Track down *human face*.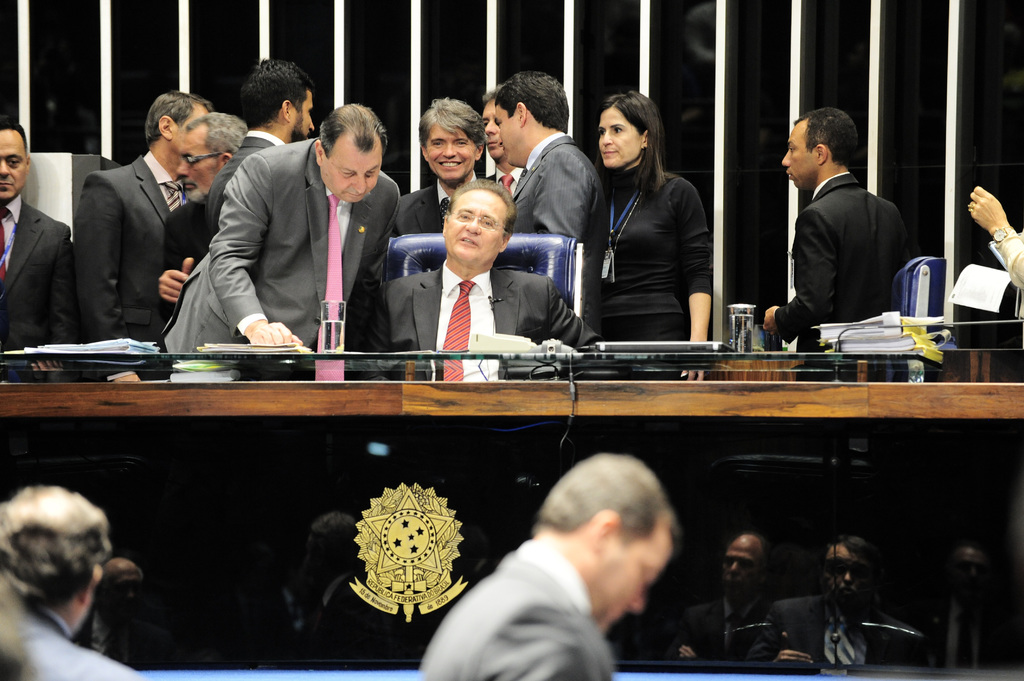
Tracked to (x1=175, y1=125, x2=221, y2=202).
